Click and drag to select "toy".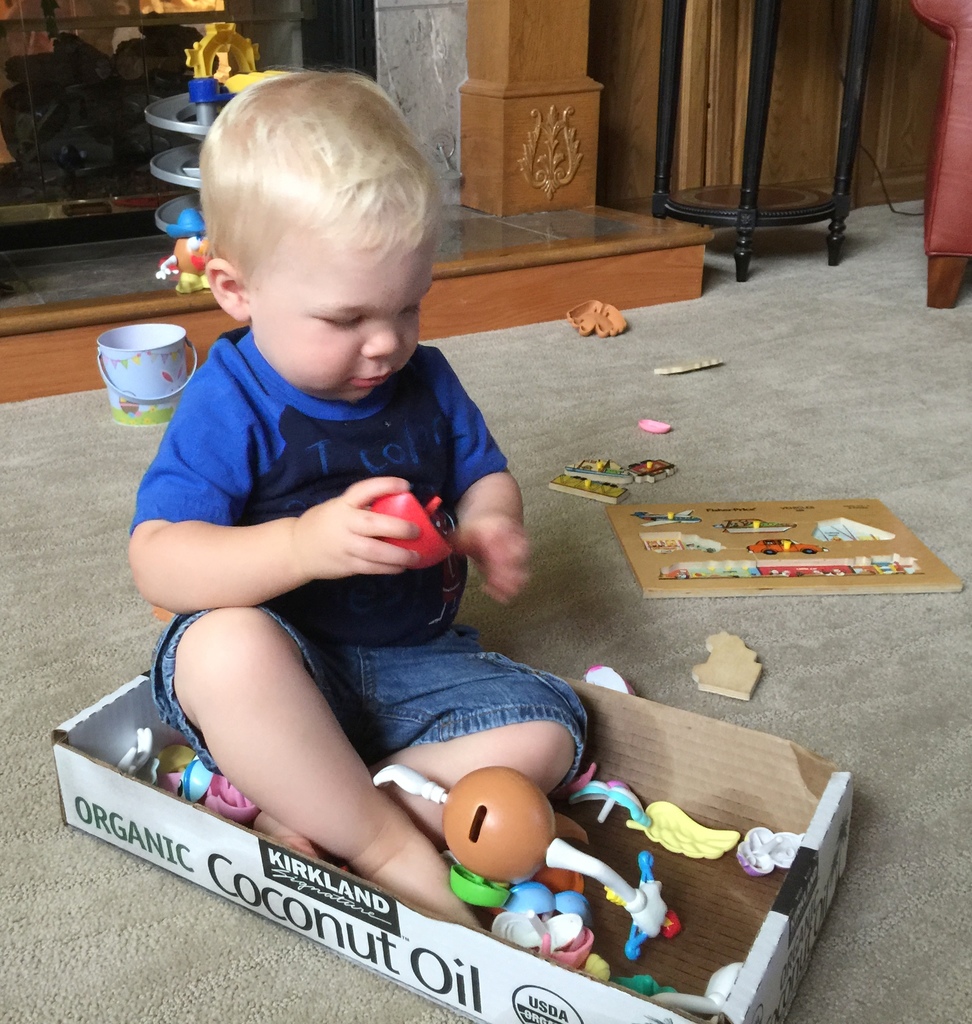
Selection: 631, 459, 679, 485.
